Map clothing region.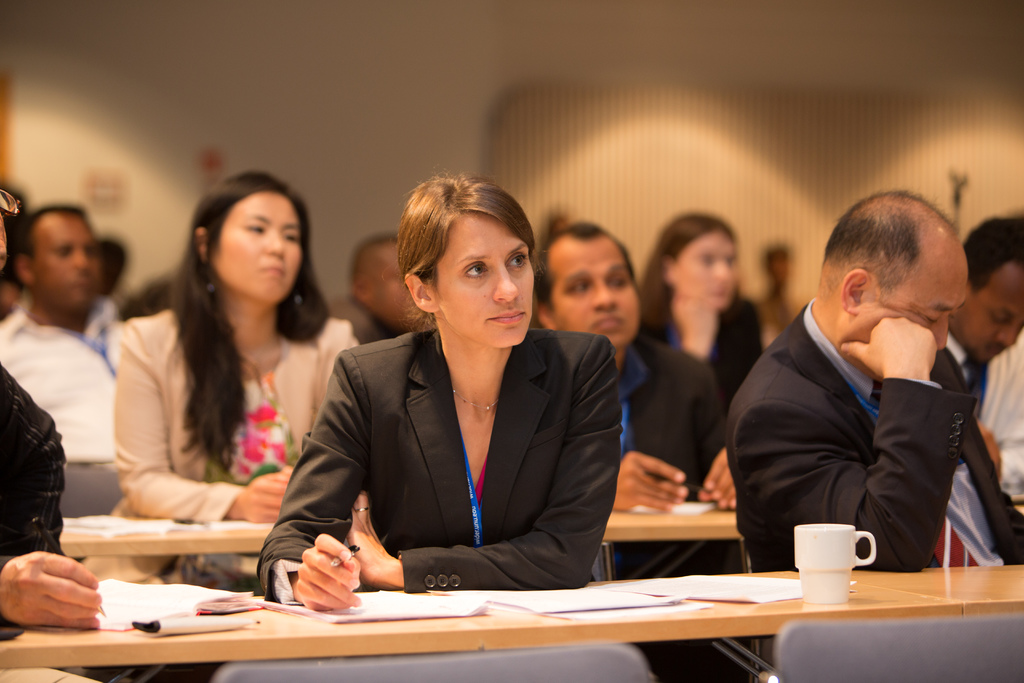
Mapped to select_region(0, 300, 122, 511).
